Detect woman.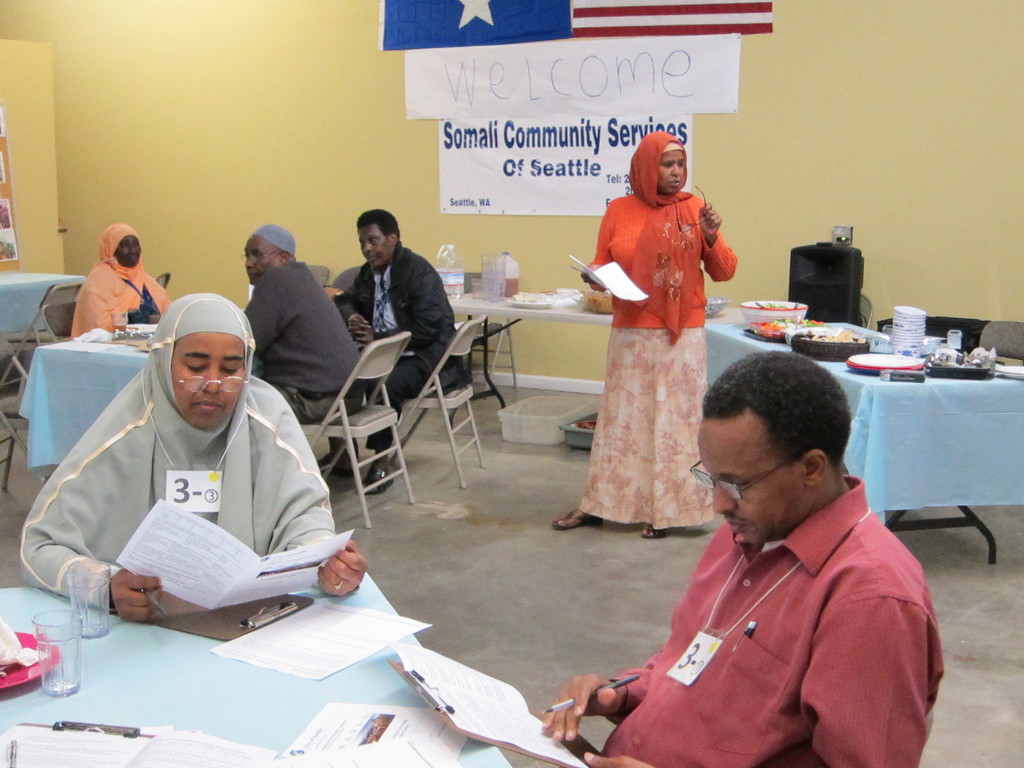
Detected at l=68, t=221, r=178, b=340.
